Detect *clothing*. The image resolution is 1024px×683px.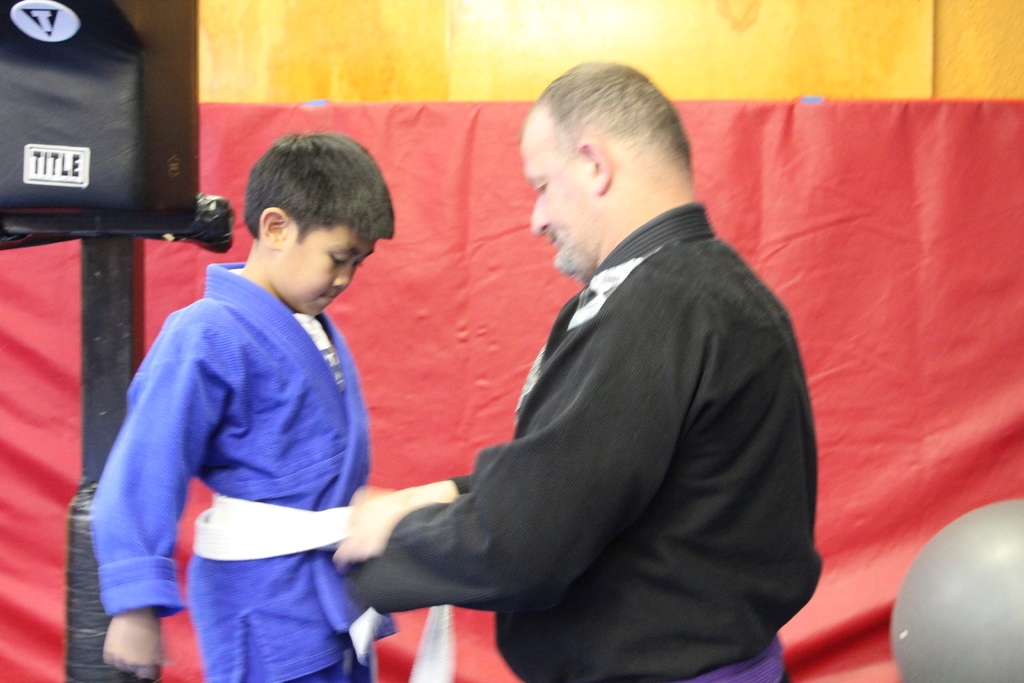
(349, 202, 824, 682).
